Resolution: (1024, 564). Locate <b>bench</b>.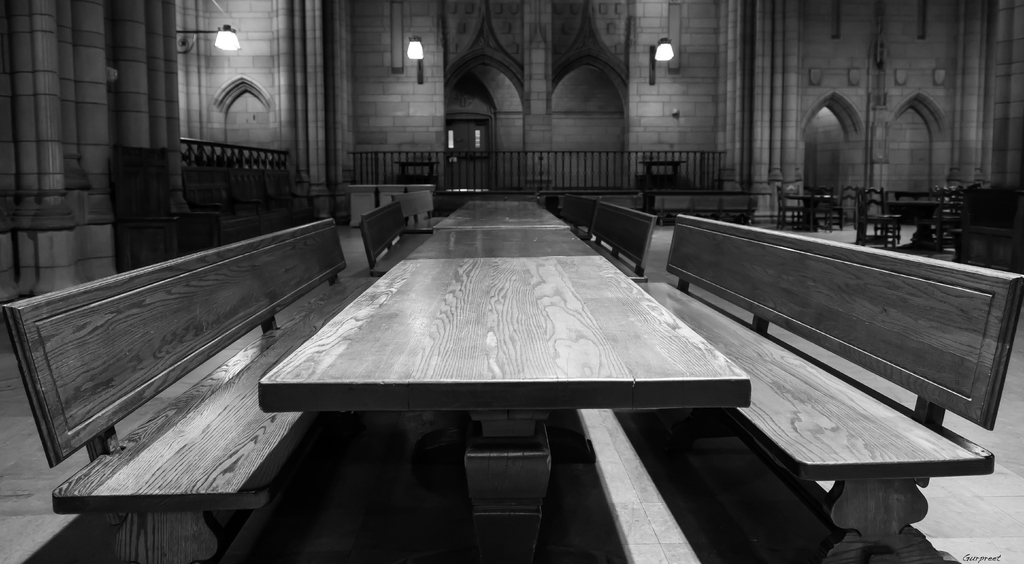
386,187,442,232.
